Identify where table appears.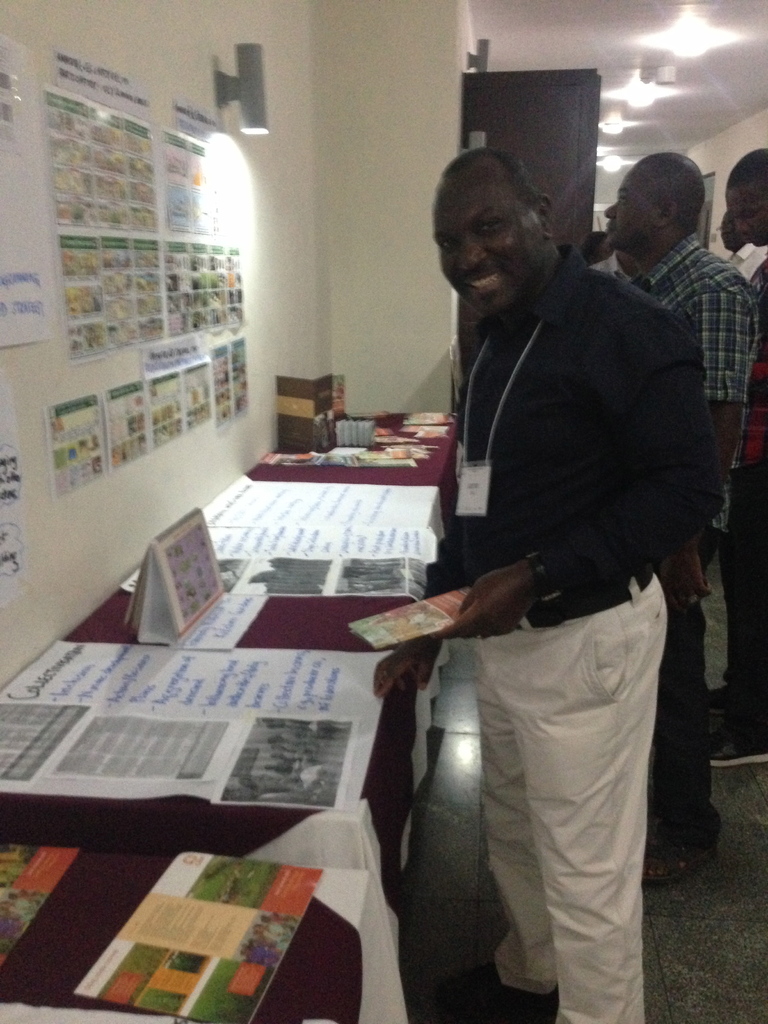
Appears at region(0, 403, 461, 1023).
